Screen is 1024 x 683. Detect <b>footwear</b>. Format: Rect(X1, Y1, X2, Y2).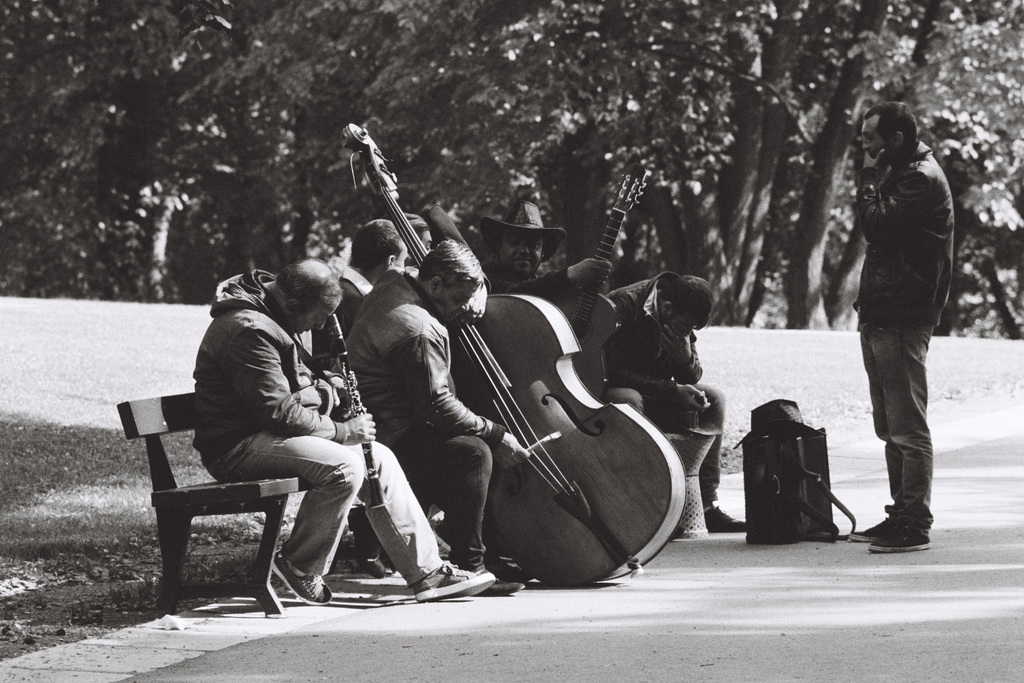
Rect(264, 549, 328, 603).
